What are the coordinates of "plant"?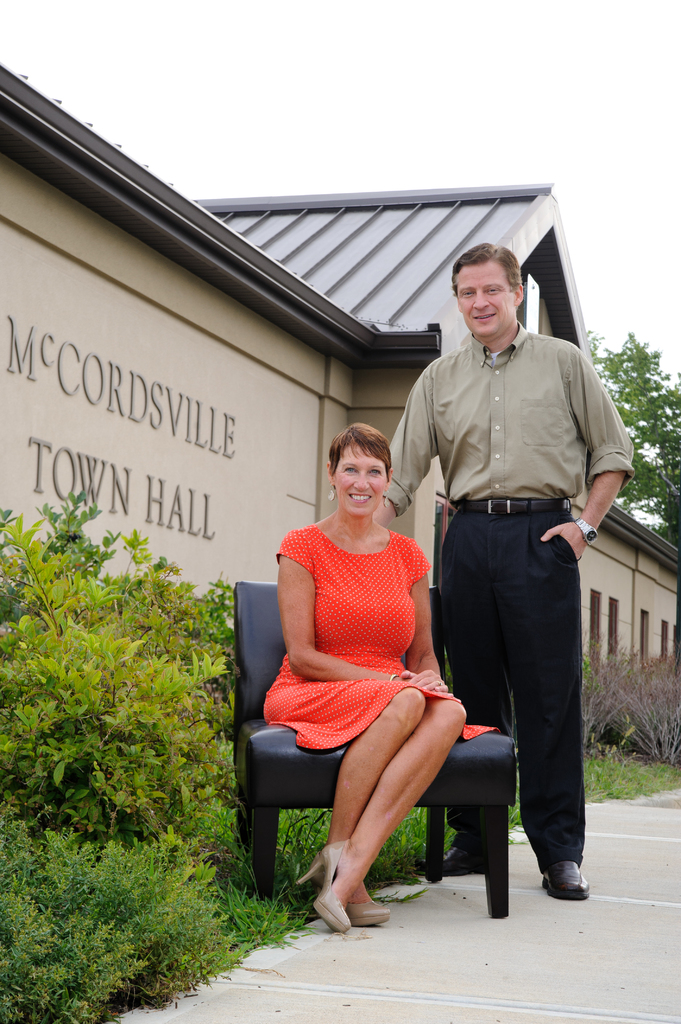
detection(585, 737, 680, 805).
